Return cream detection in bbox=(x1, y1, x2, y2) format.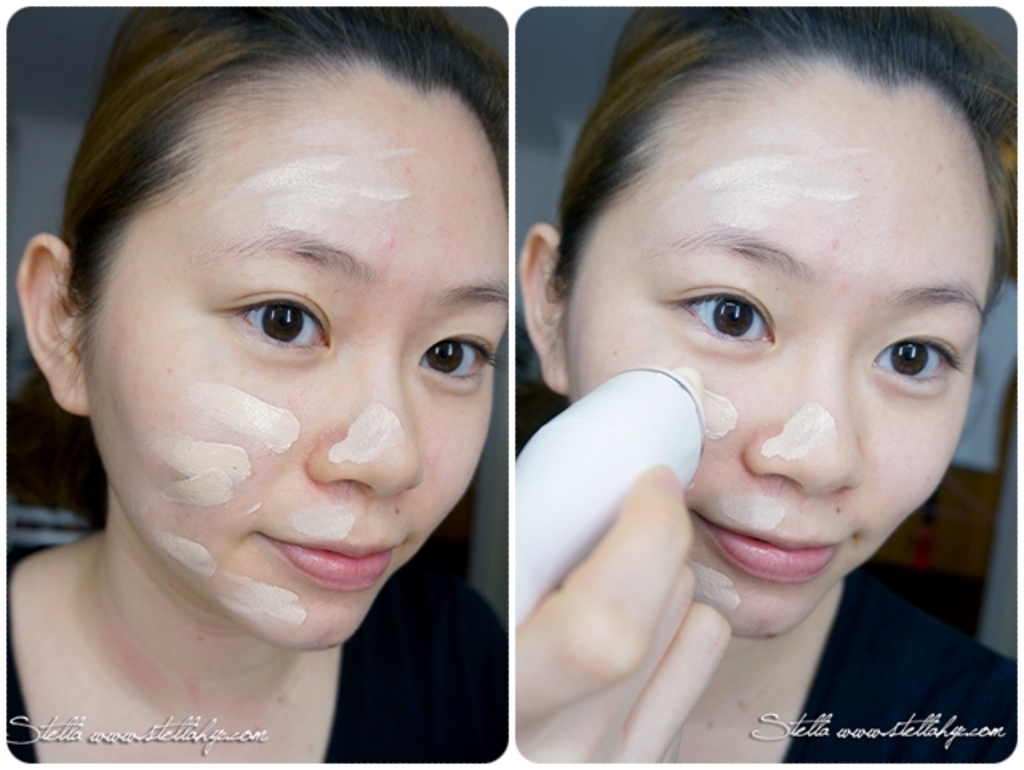
bbox=(155, 533, 213, 576).
